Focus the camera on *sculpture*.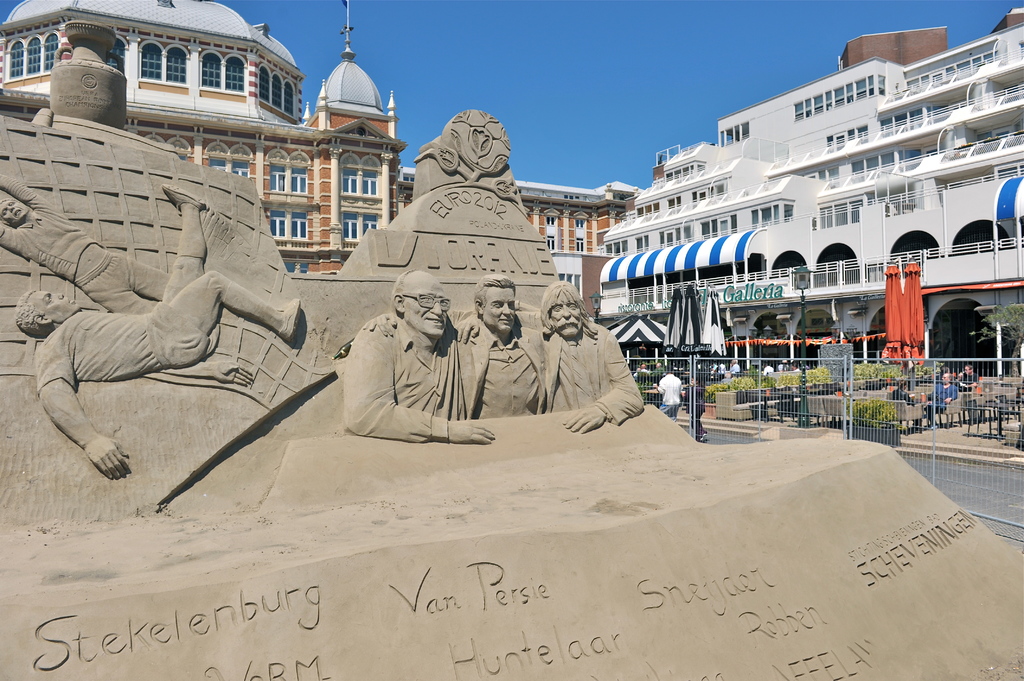
Focus region: box(0, 173, 170, 317).
